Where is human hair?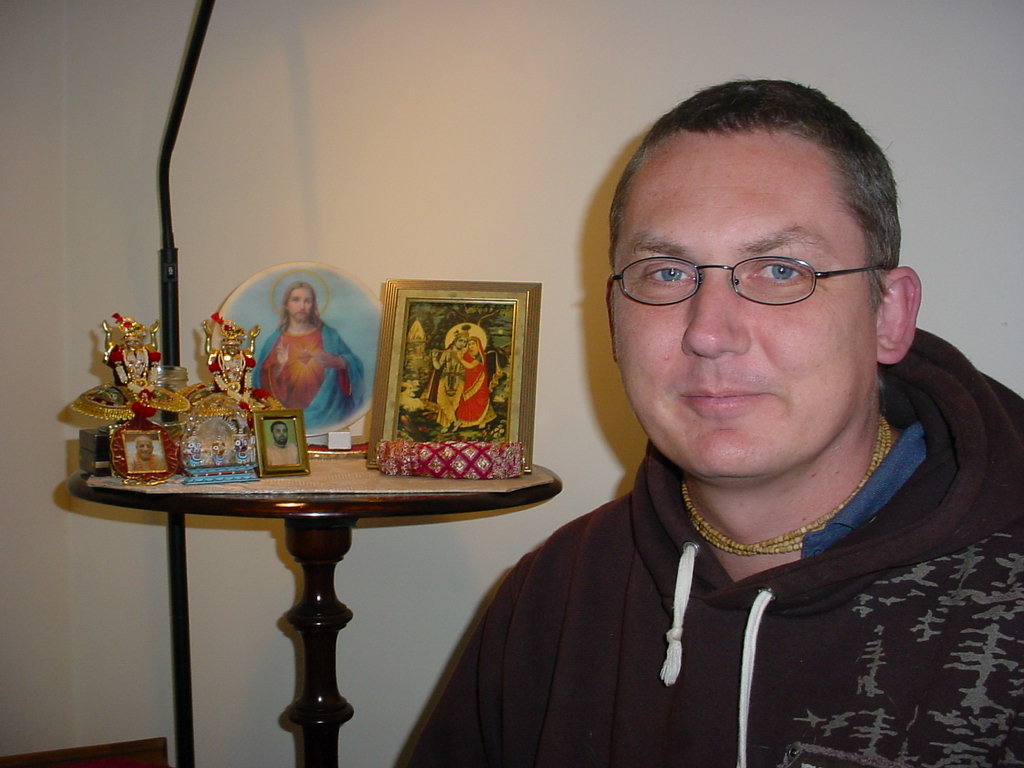
{"left": 587, "top": 75, "right": 904, "bottom": 385}.
